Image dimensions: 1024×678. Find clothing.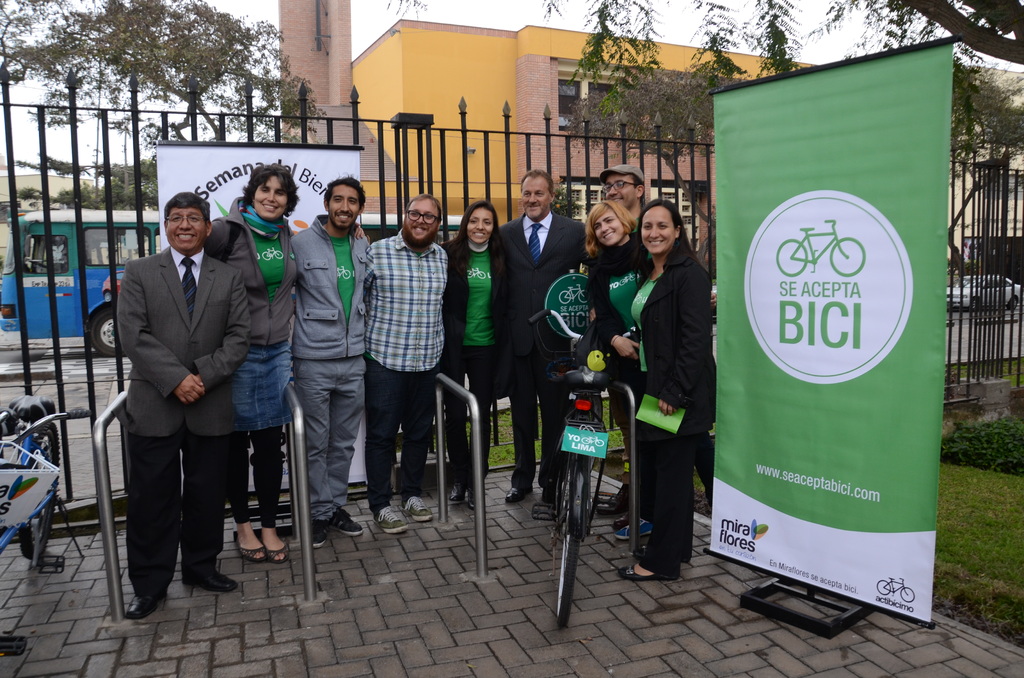
rect(121, 242, 252, 600).
